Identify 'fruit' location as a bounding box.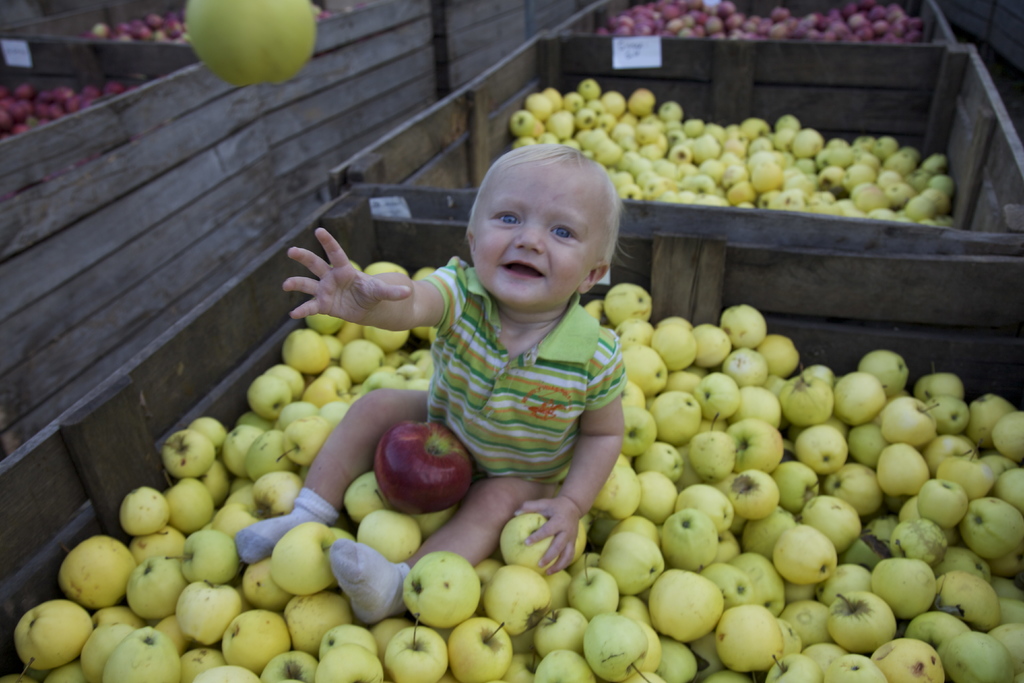
188 0 315 86.
